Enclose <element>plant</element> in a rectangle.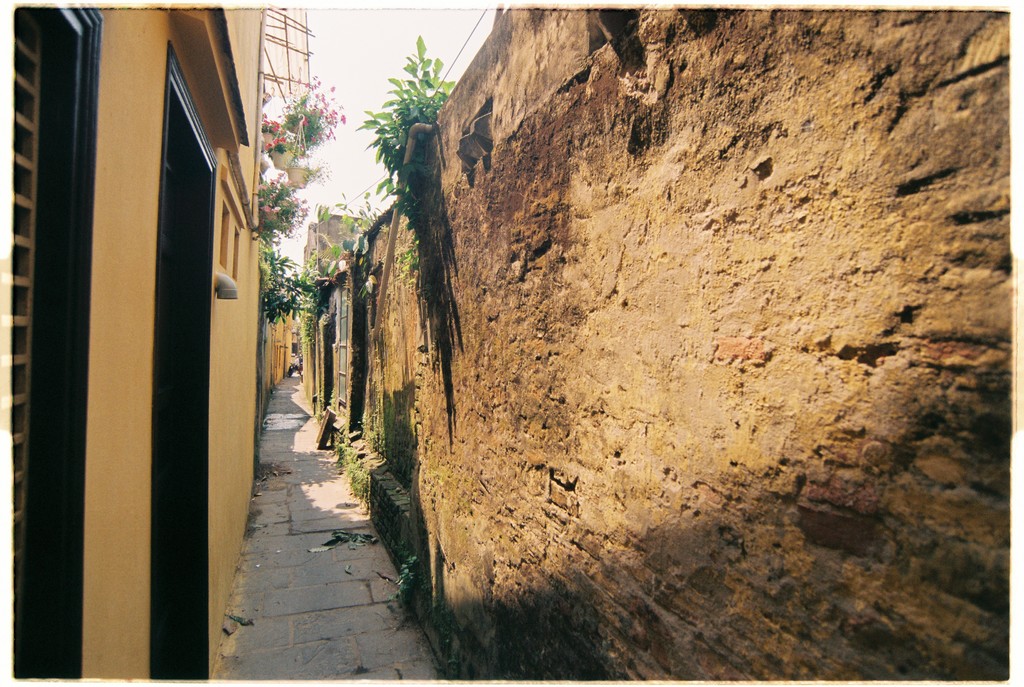
box(354, 35, 456, 291).
